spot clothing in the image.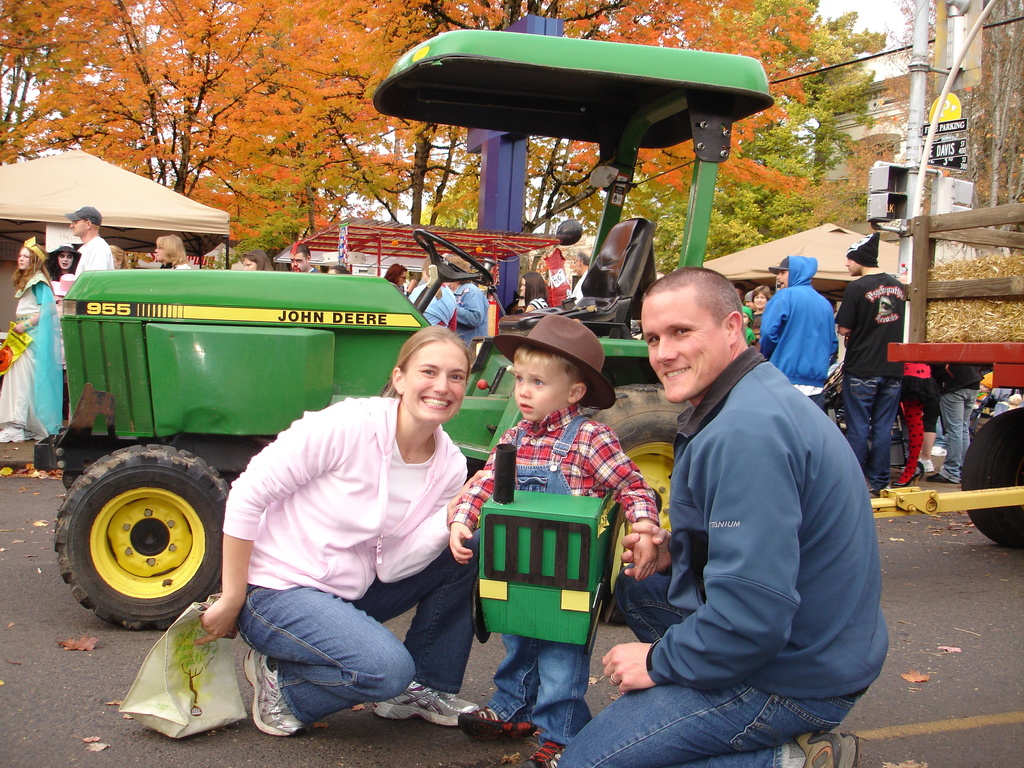
clothing found at 572, 268, 584, 302.
